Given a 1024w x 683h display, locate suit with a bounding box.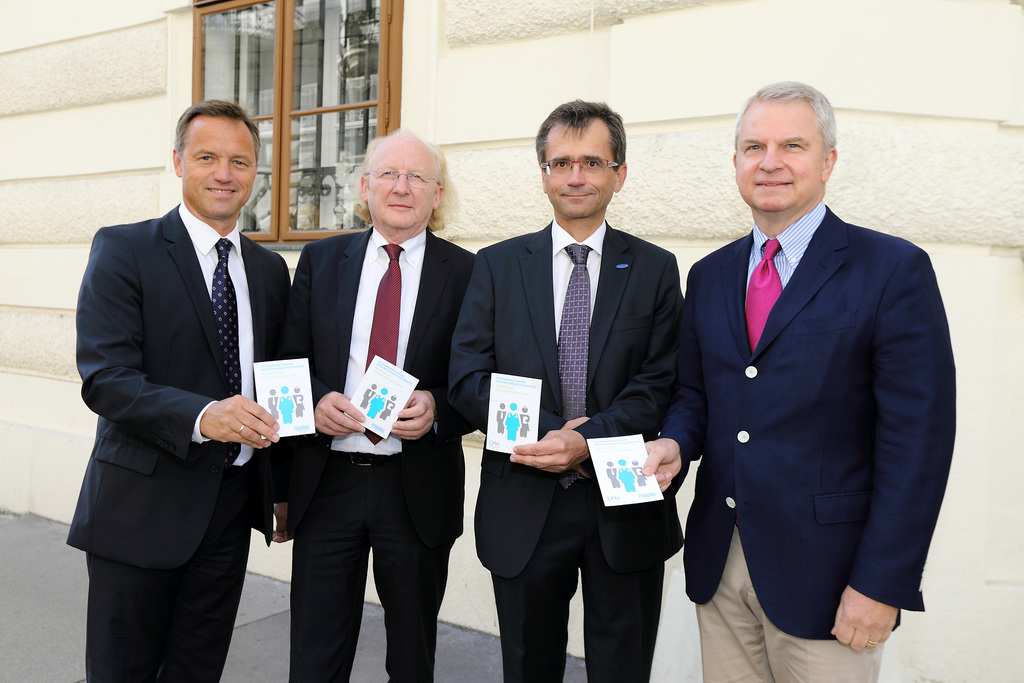
Located: [446, 219, 684, 680].
